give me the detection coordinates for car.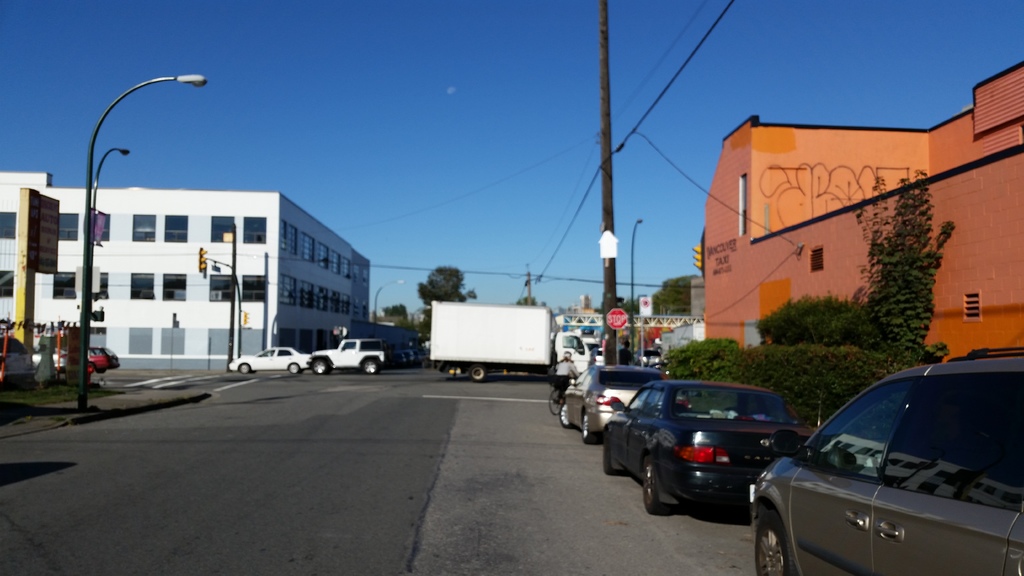
607:370:813:518.
